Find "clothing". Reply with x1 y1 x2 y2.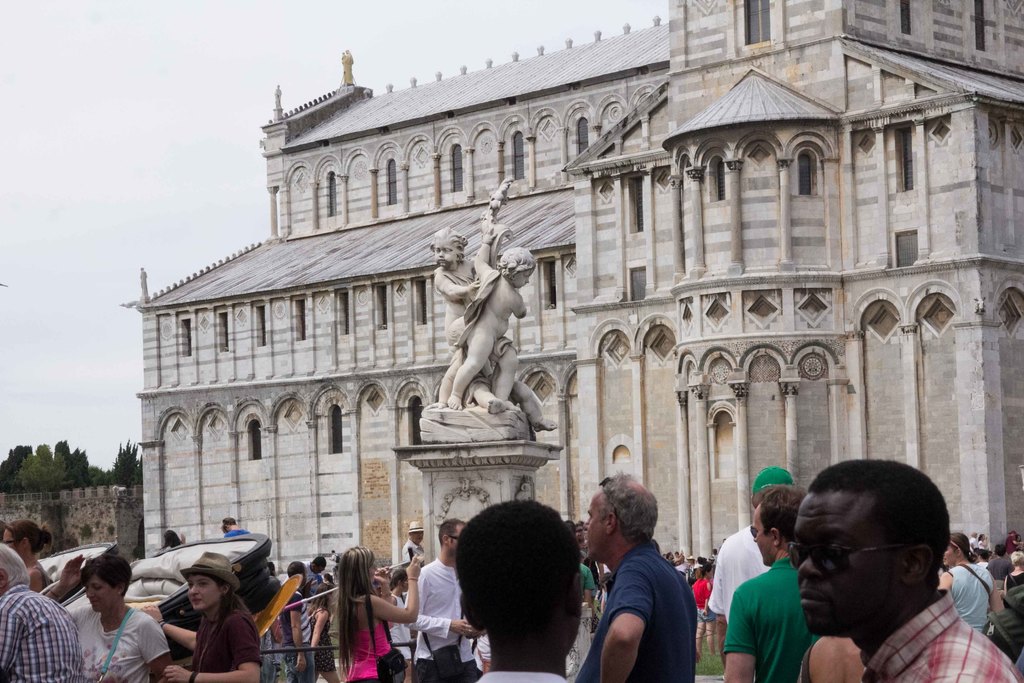
404 562 474 682.
